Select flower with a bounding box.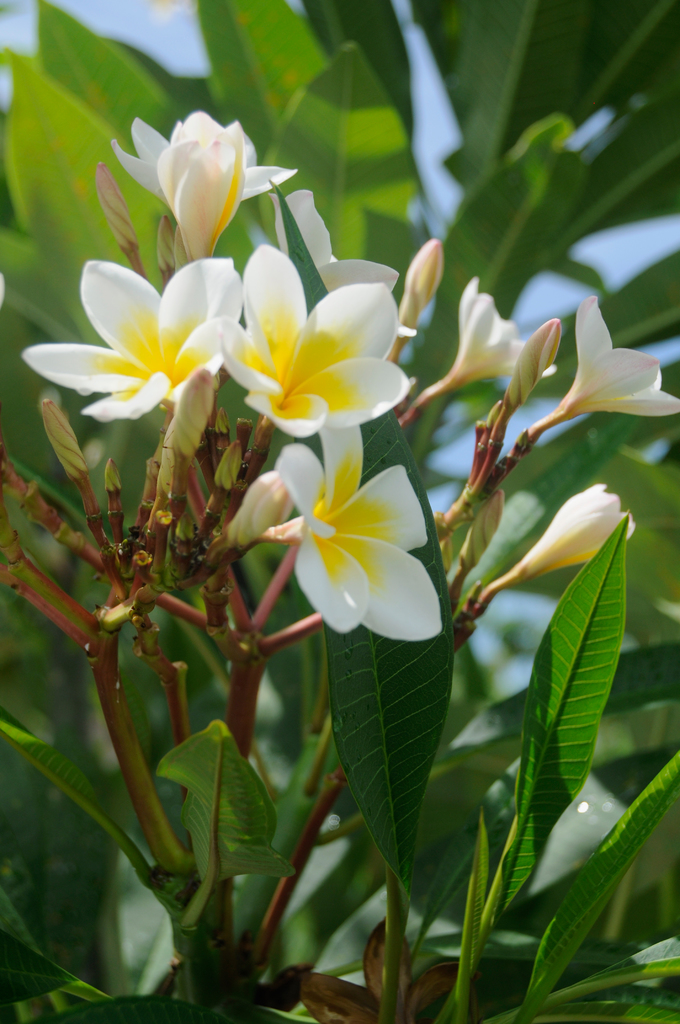
262, 445, 446, 650.
